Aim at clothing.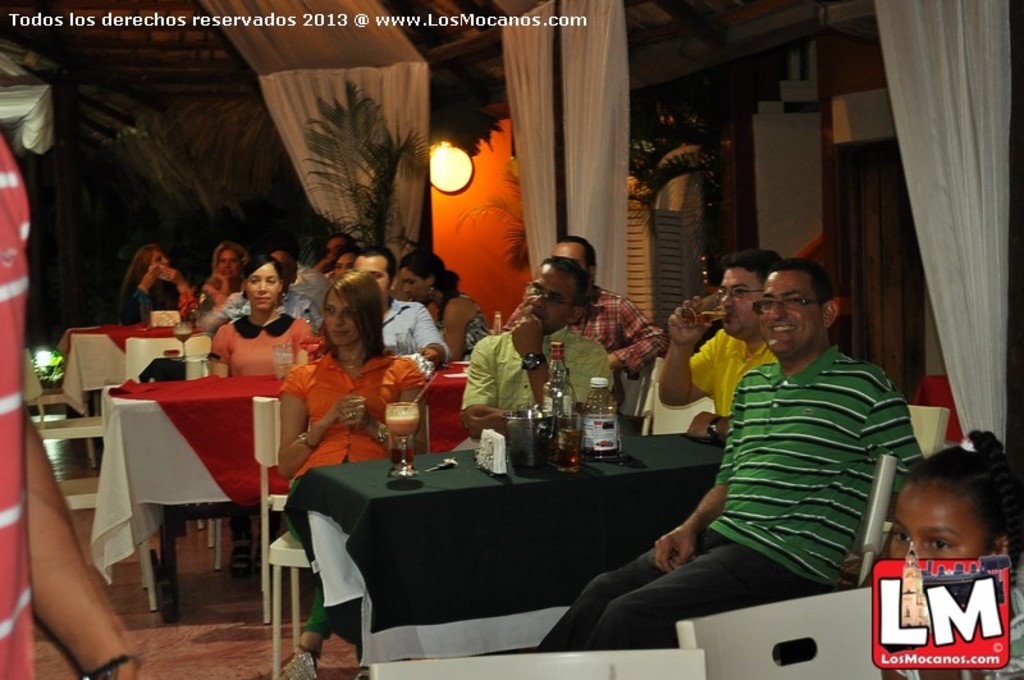
Aimed at {"x1": 207, "y1": 319, "x2": 320, "y2": 379}.
